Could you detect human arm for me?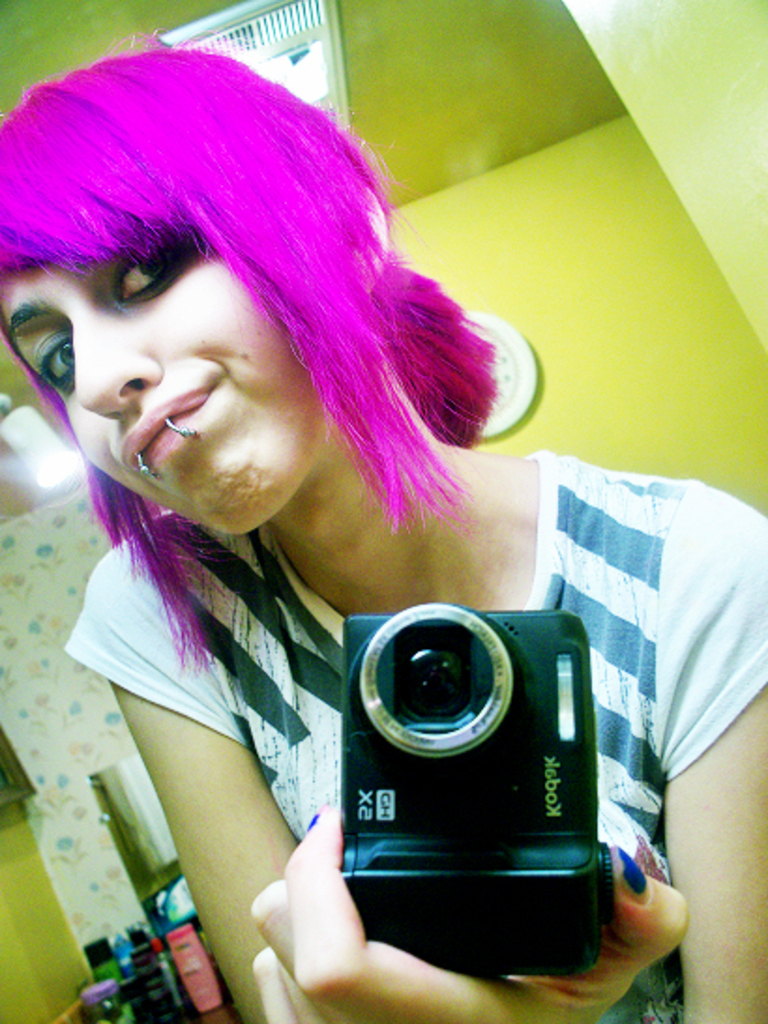
Detection result: (659,481,766,1017).
